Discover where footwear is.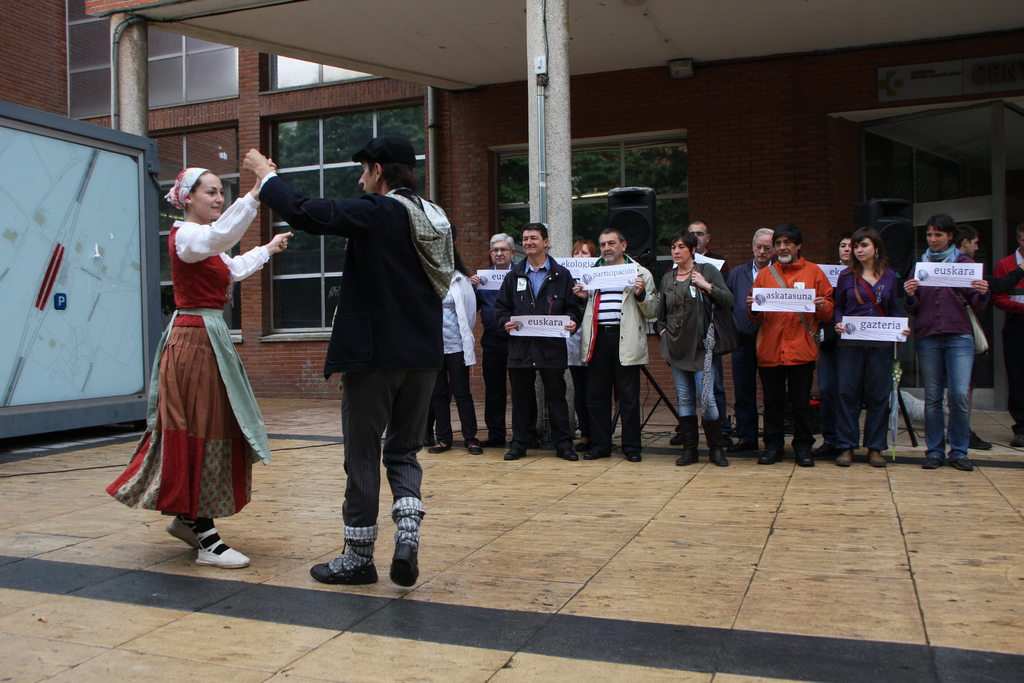
Discovered at bbox=[481, 437, 504, 448].
